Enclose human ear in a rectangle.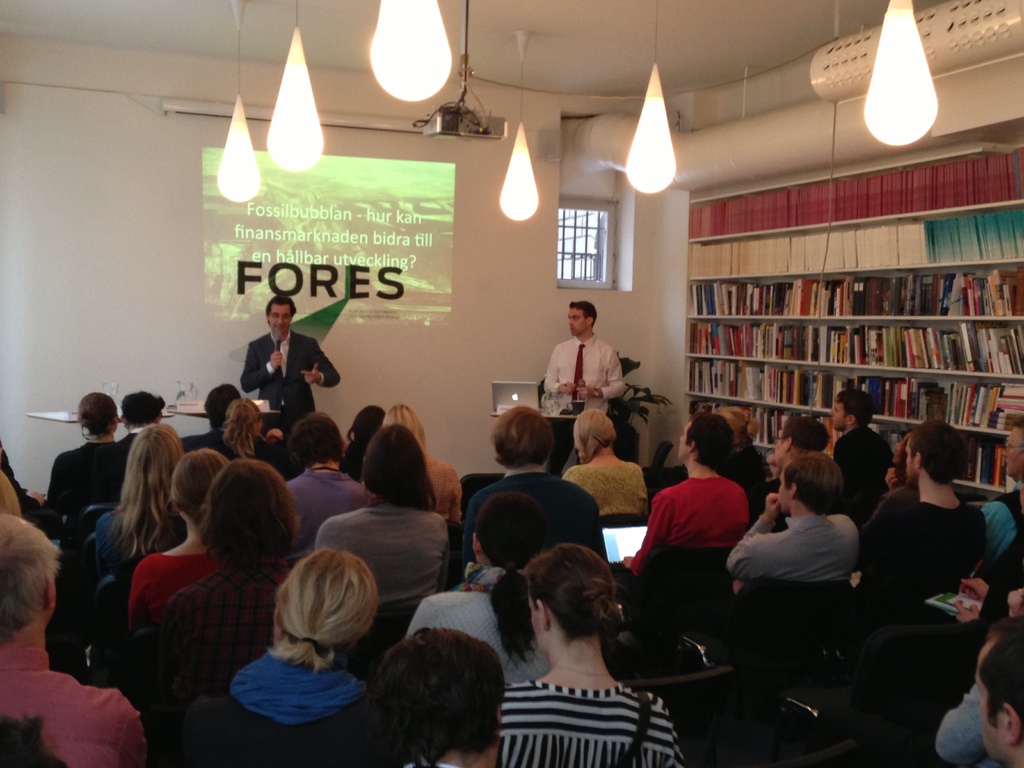
{"x1": 47, "y1": 575, "x2": 55, "y2": 611}.
